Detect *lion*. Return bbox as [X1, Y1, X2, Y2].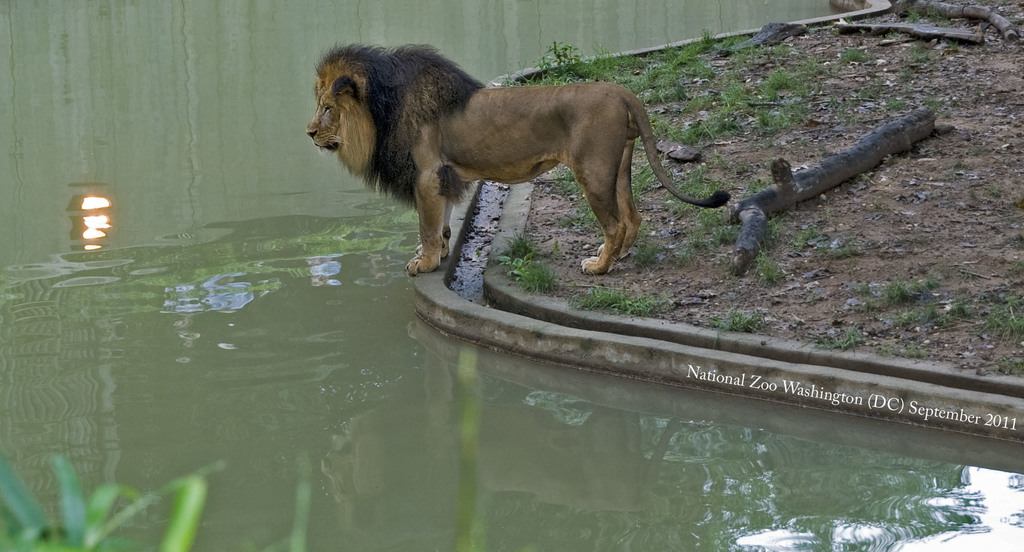
[308, 42, 731, 277].
